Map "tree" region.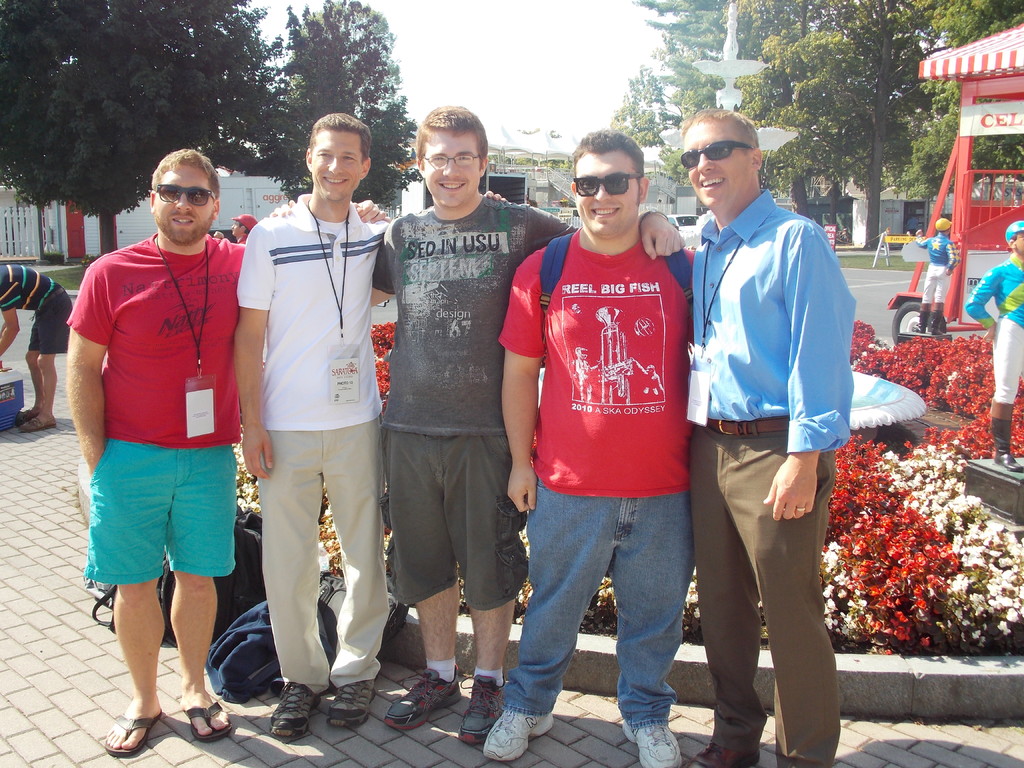
Mapped to bbox=[612, 65, 682, 147].
